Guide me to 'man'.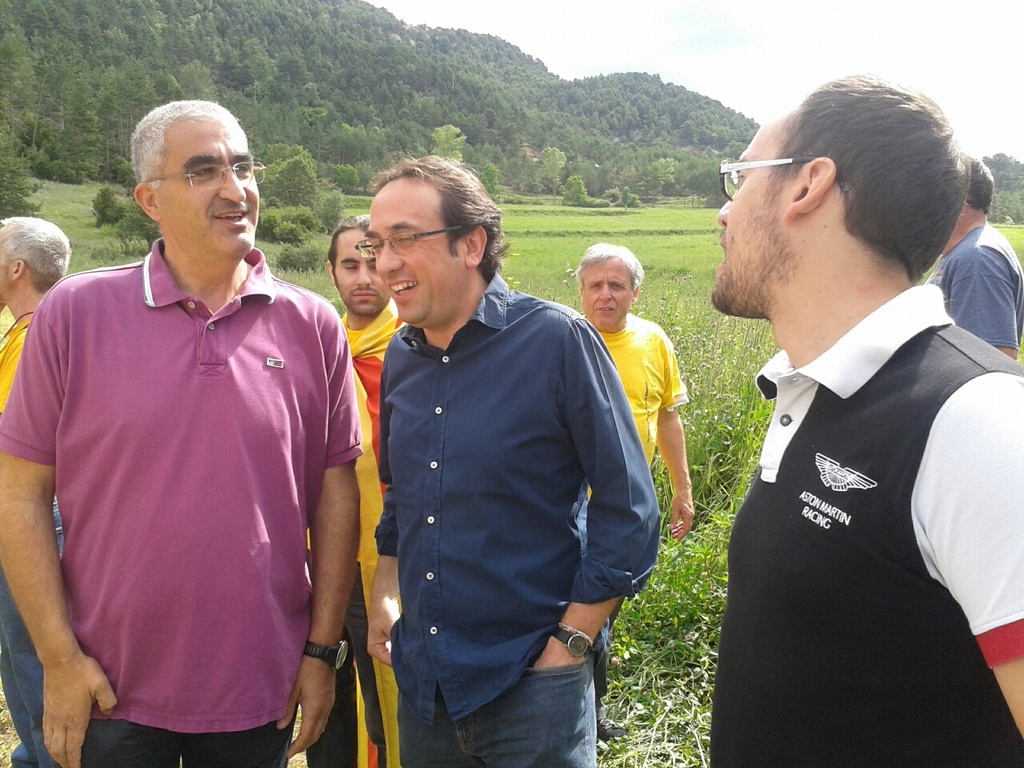
Guidance: box(915, 154, 1023, 366).
